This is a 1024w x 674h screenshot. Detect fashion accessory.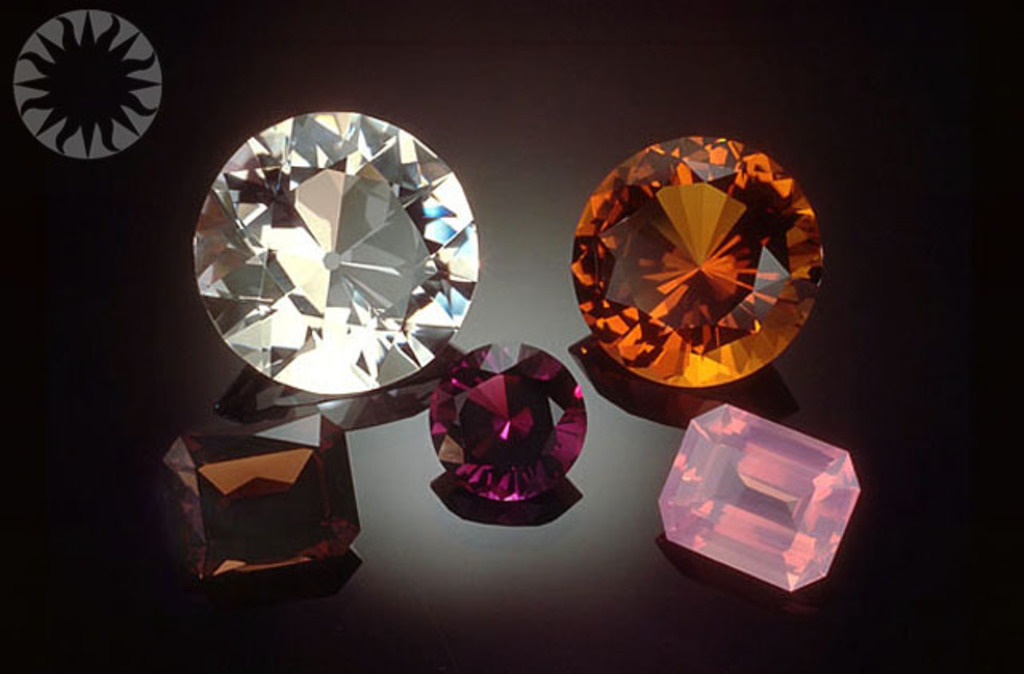
[left=160, top=407, right=360, bottom=580].
